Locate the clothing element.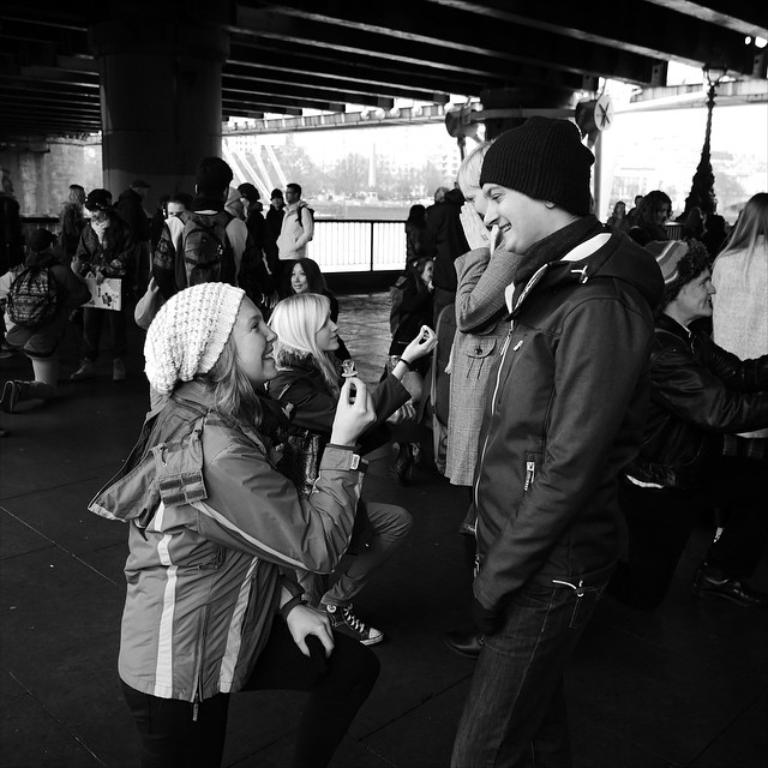
Element bbox: locate(431, 539, 587, 767).
